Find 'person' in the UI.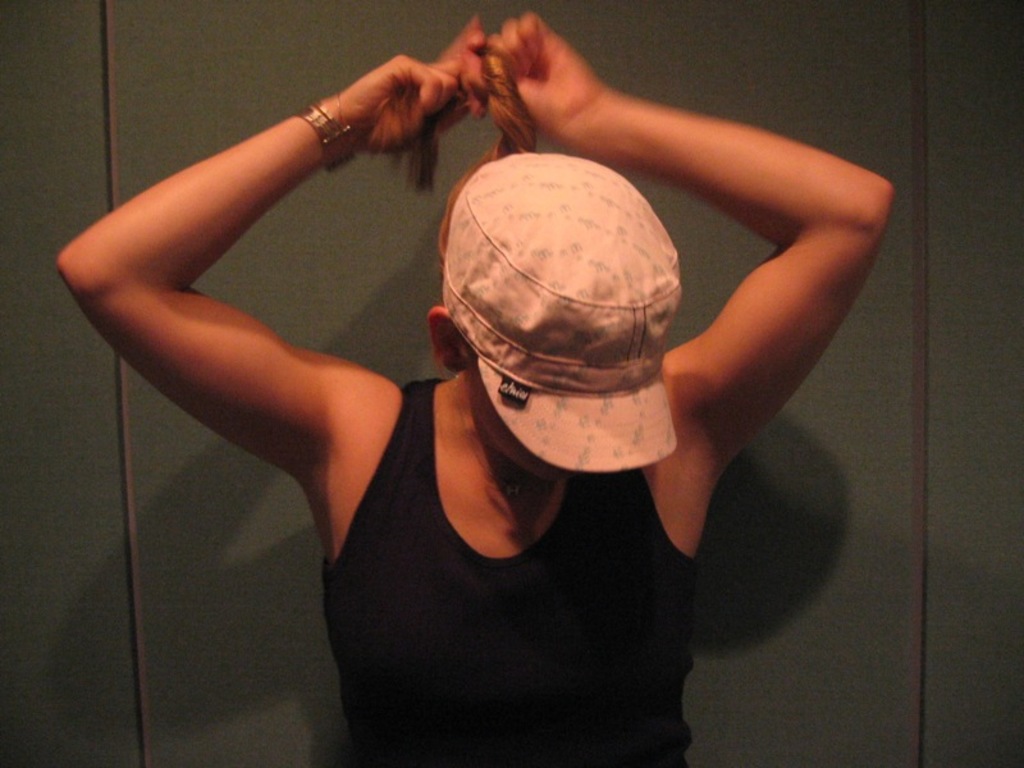
UI element at 161,0,851,728.
